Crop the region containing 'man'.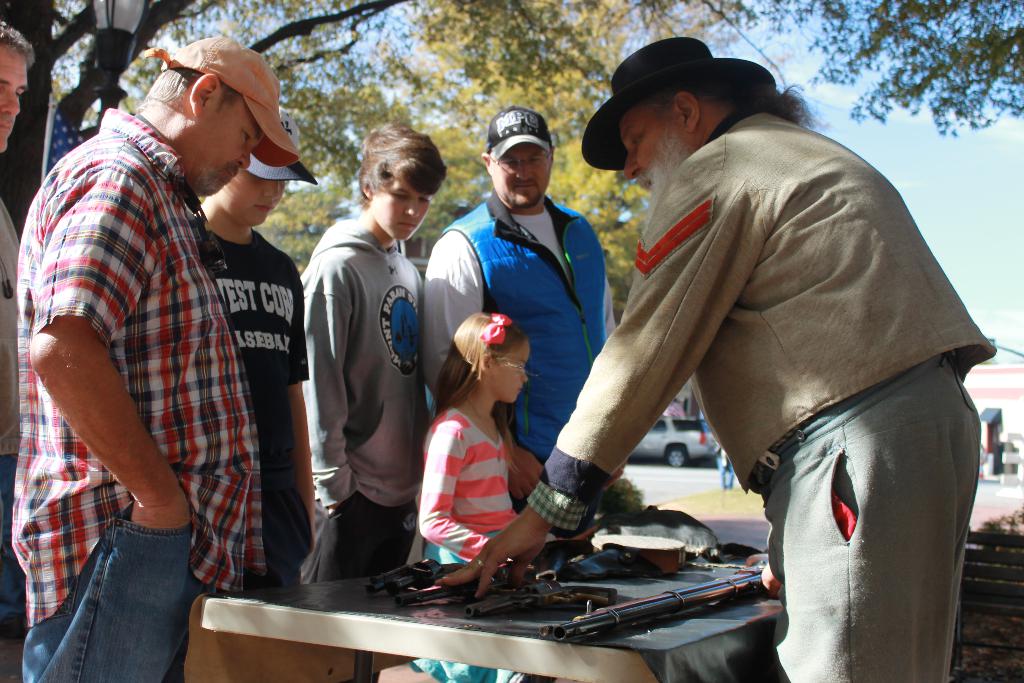
Crop region: (x1=198, y1=103, x2=311, y2=591).
